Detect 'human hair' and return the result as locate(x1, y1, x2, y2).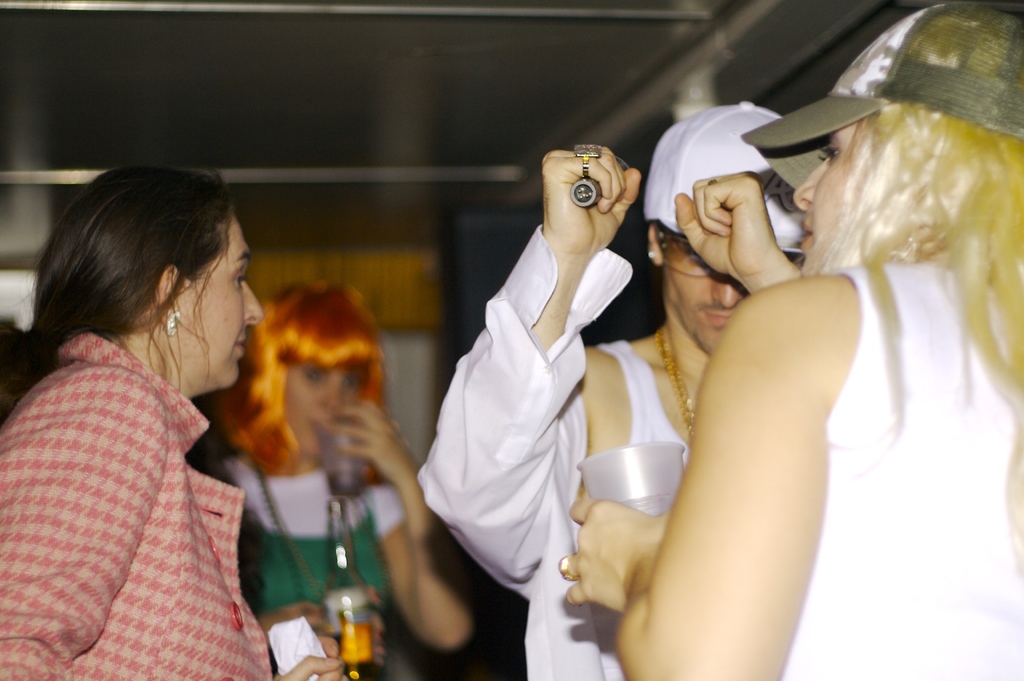
locate(785, 98, 1023, 584).
